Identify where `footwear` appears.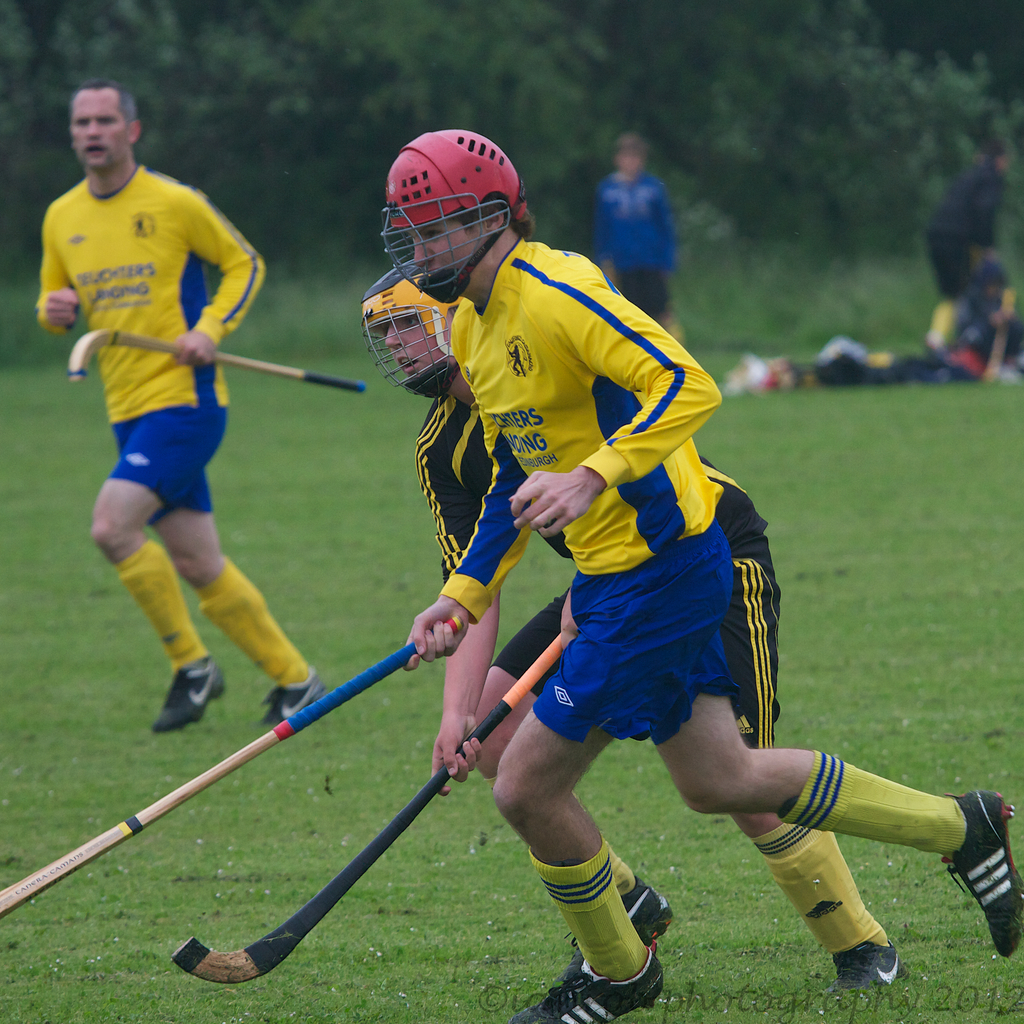
Appears at <region>152, 675, 225, 734</region>.
